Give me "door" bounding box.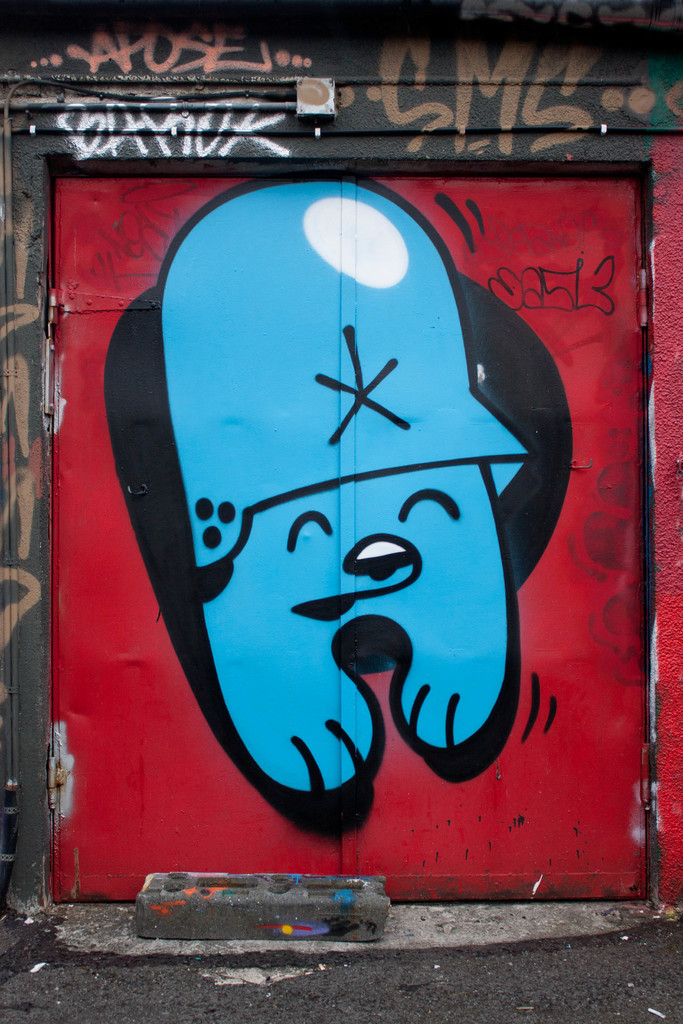
Rect(43, 168, 646, 904).
